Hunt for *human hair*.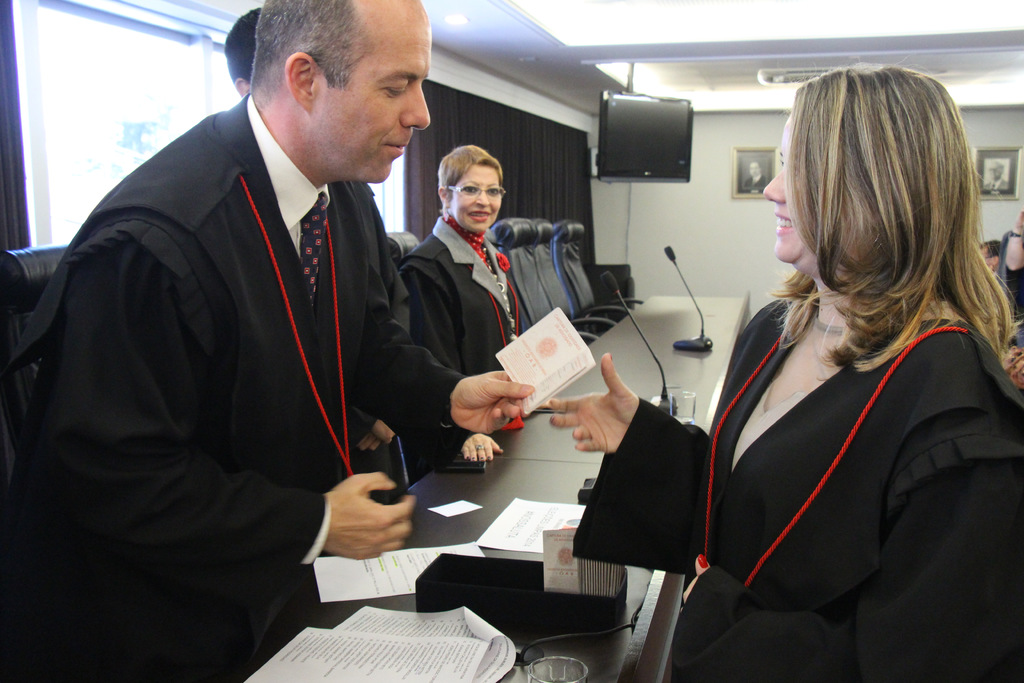
Hunted down at Rect(733, 62, 984, 436).
